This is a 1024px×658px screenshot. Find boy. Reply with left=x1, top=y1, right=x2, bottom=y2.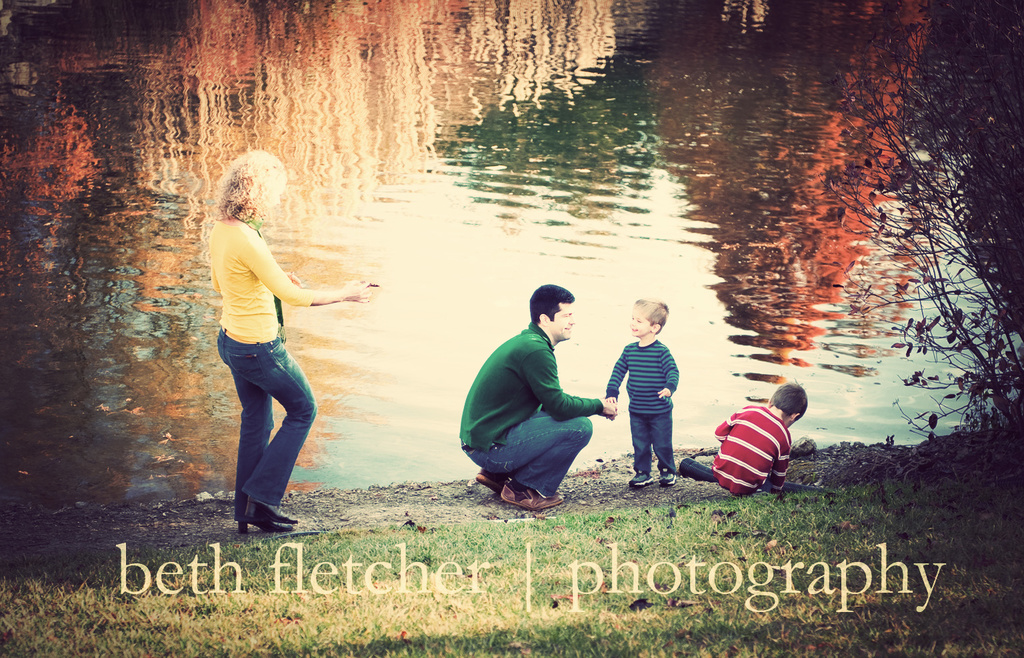
left=605, top=298, right=679, bottom=489.
